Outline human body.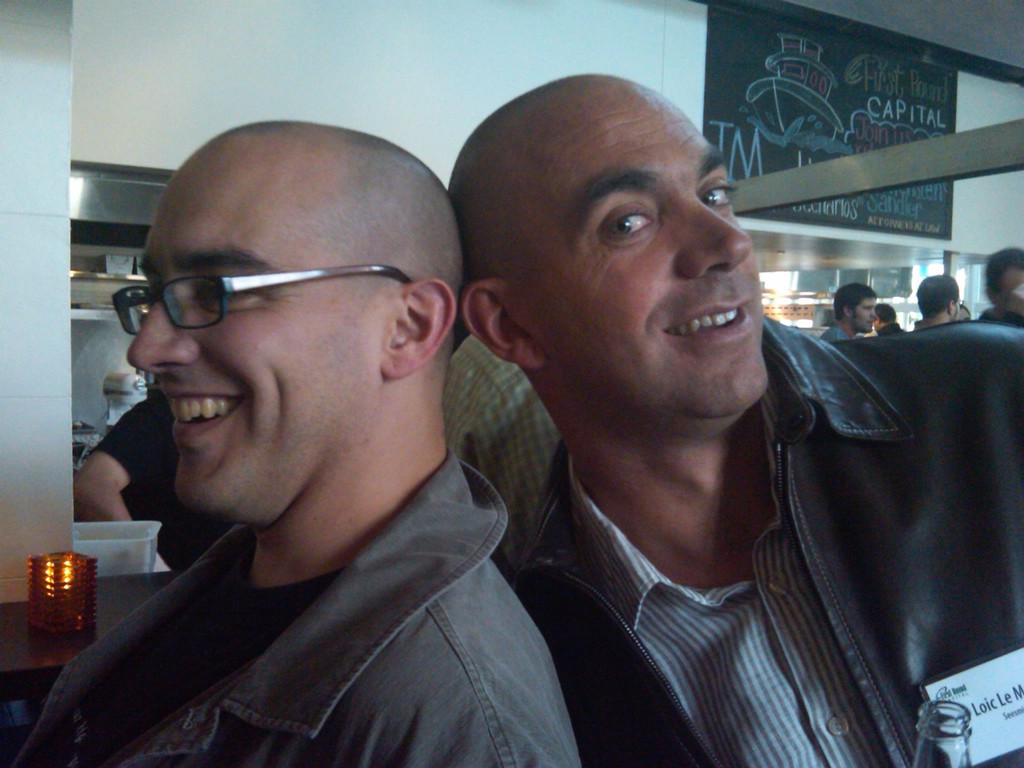
Outline: [31, 129, 611, 751].
